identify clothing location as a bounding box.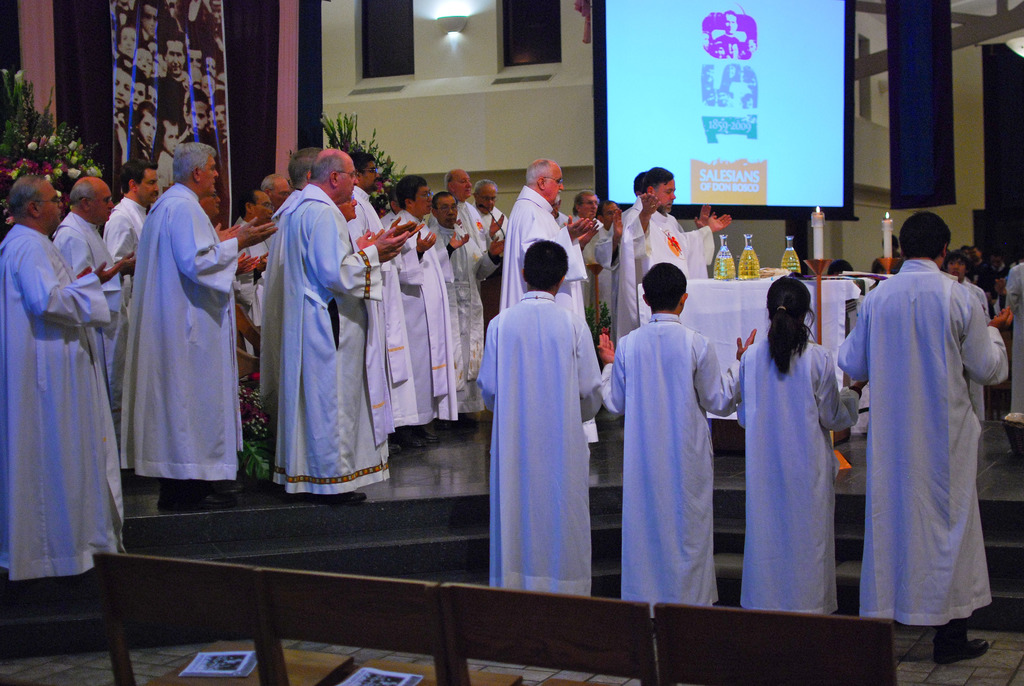
pyautogui.locateOnScreen(839, 215, 1001, 656).
